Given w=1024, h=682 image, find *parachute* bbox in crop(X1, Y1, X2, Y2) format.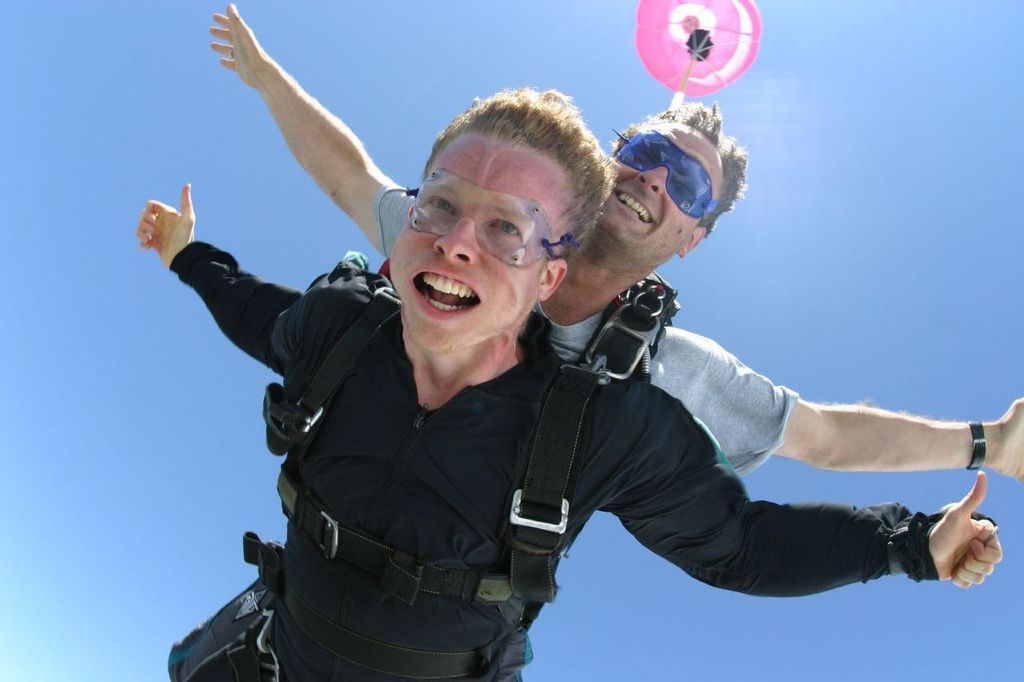
crop(630, 1, 760, 107).
